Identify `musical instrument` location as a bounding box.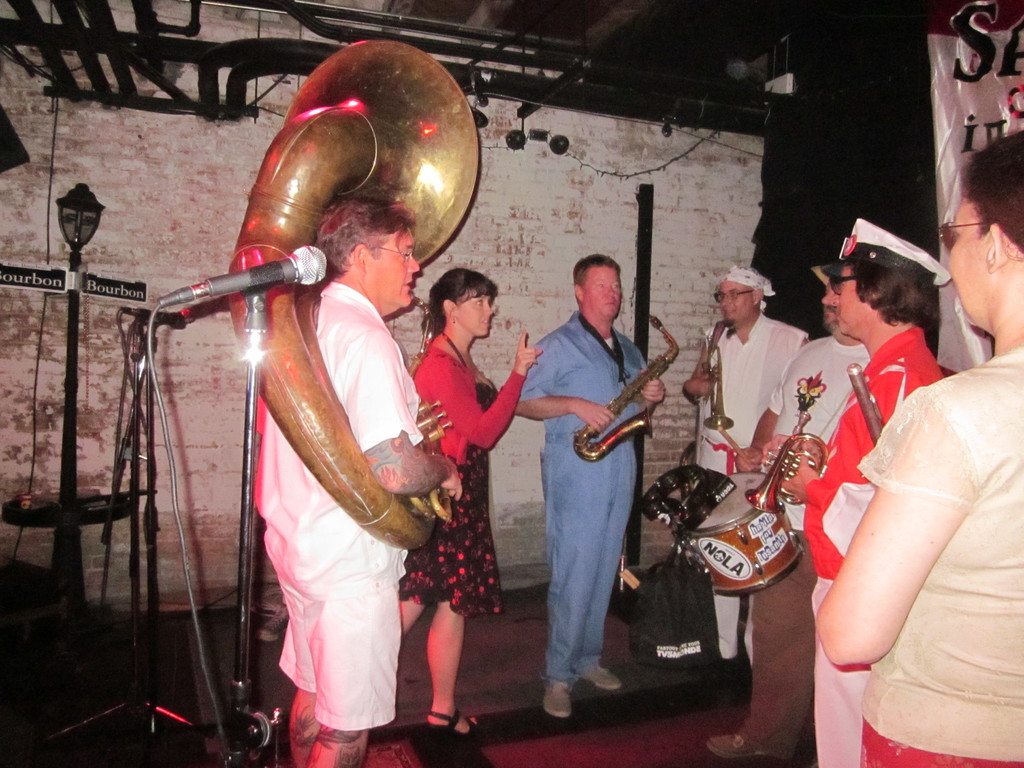
(x1=574, y1=311, x2=682, y2=457).
